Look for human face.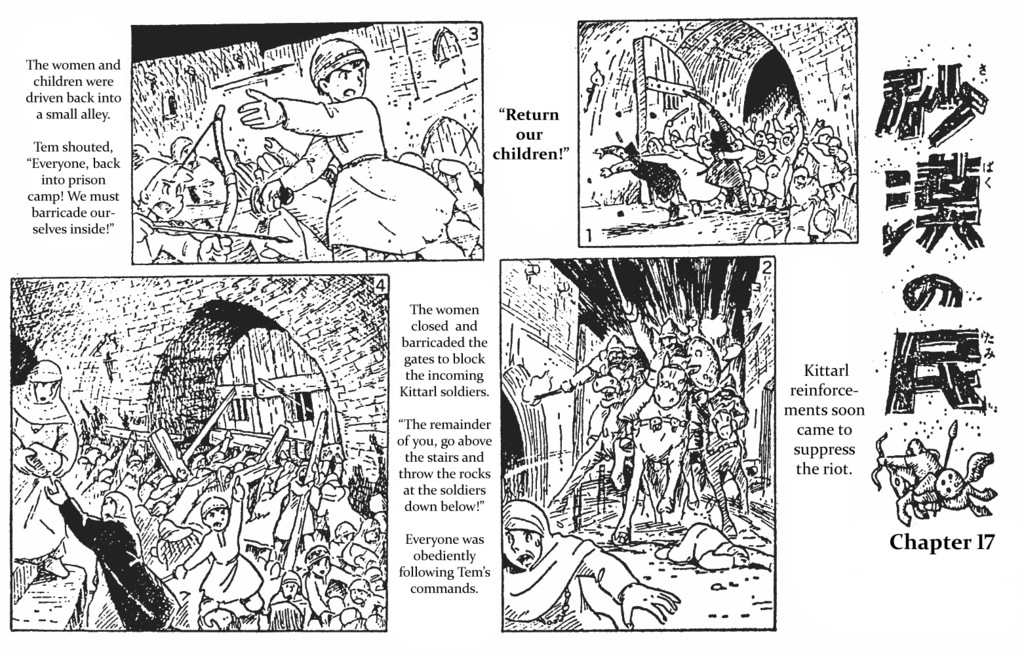
Found: bbox(208, 509, 227, 527).
